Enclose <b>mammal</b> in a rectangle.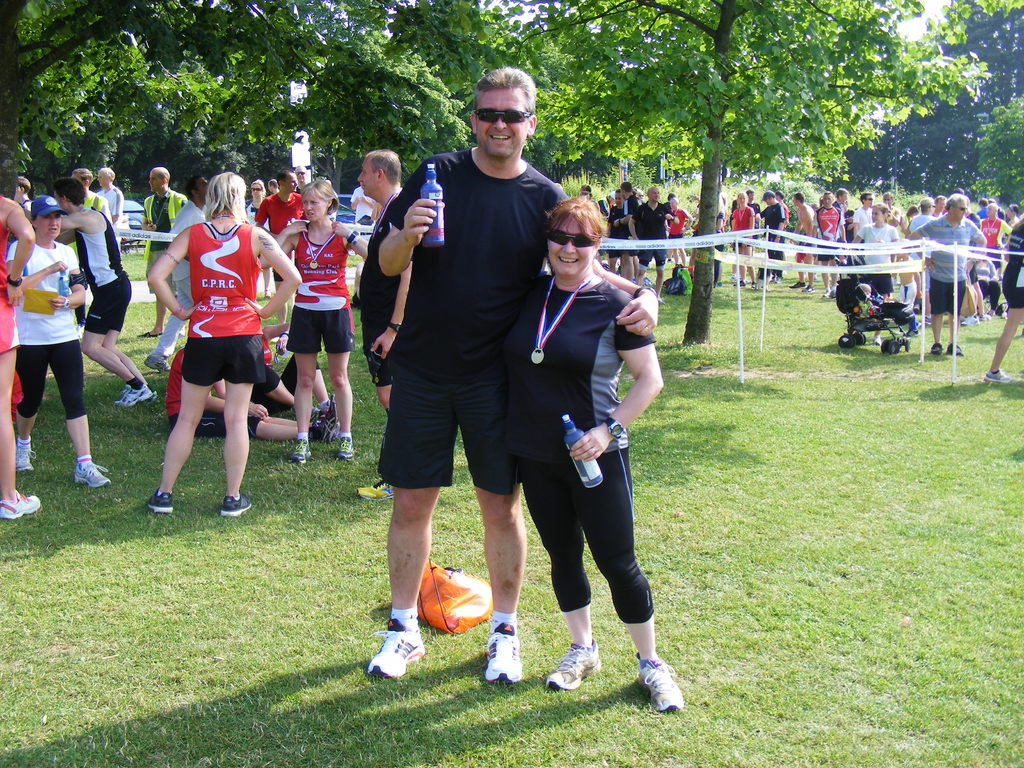
x1=165, y1=340, x2=341, y2=440.
